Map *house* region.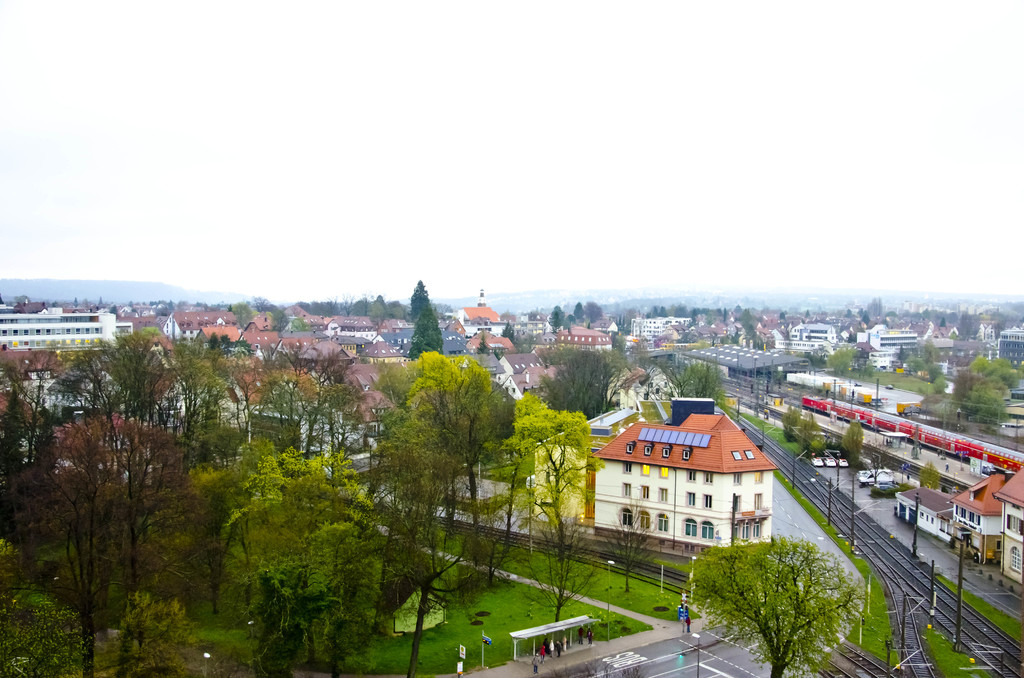
Mapped to detection(893, 465, 1023, 582).
